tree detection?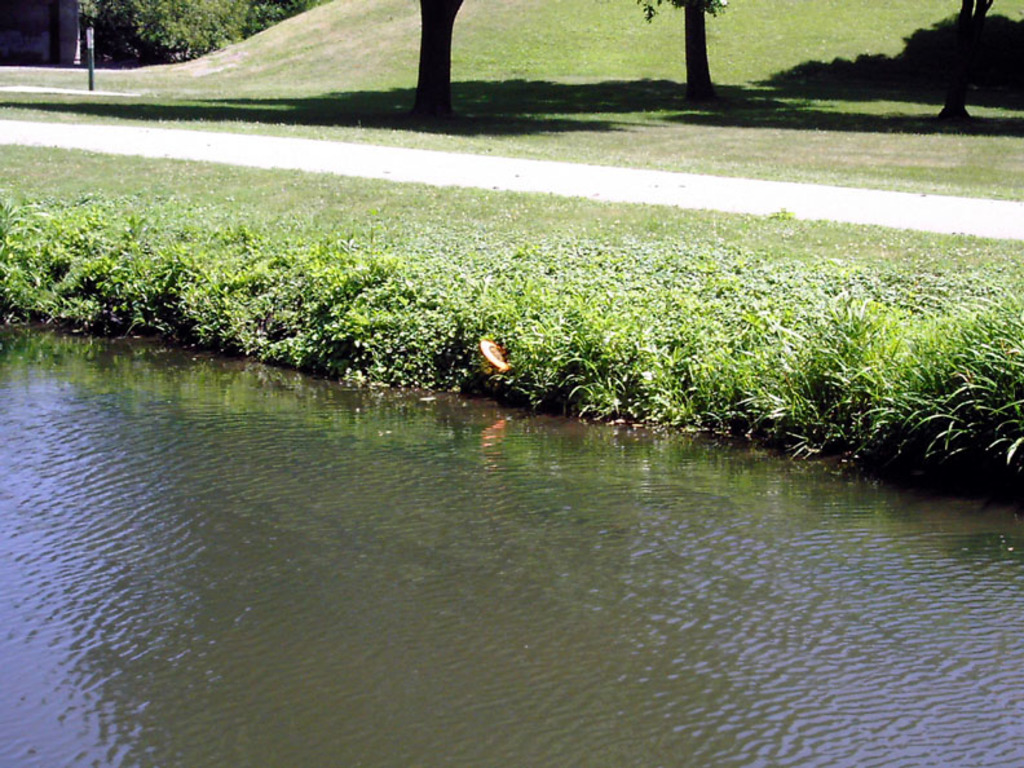
[950, 0, 990, 122]
